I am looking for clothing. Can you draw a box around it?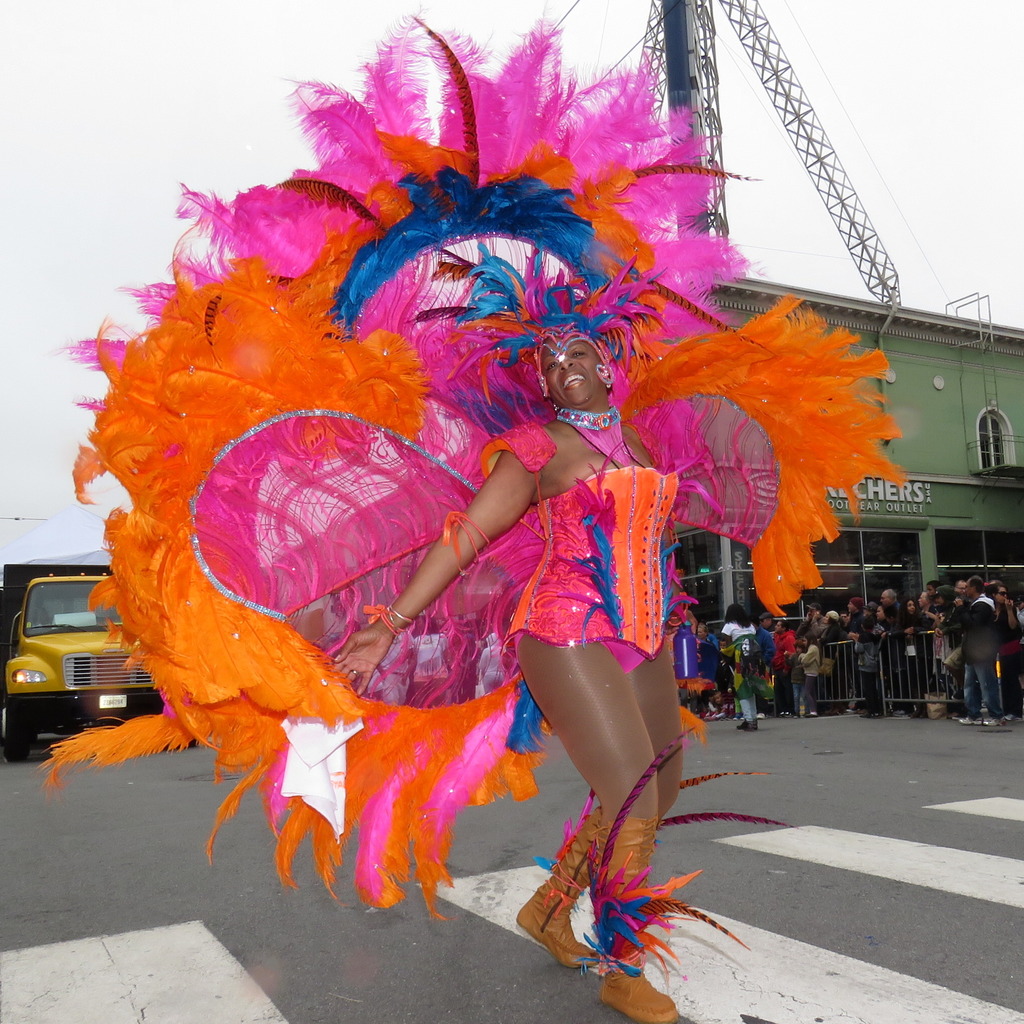
Sure, the bounding box is rect(932, 607, 956, 698).
